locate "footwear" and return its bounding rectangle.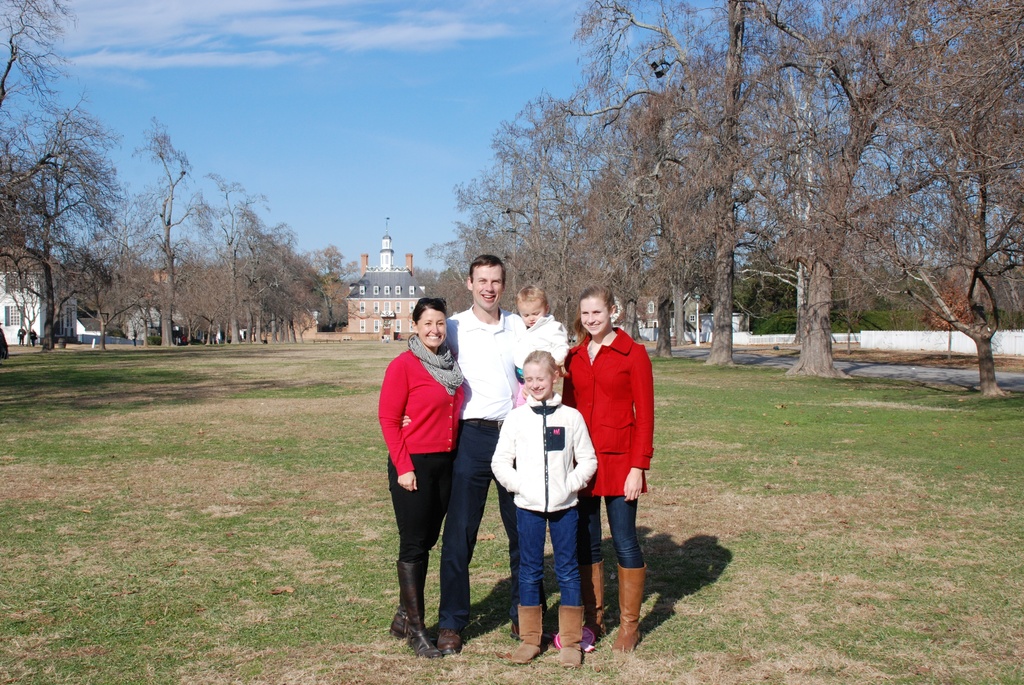
locate(583, 560, 608, 640).
